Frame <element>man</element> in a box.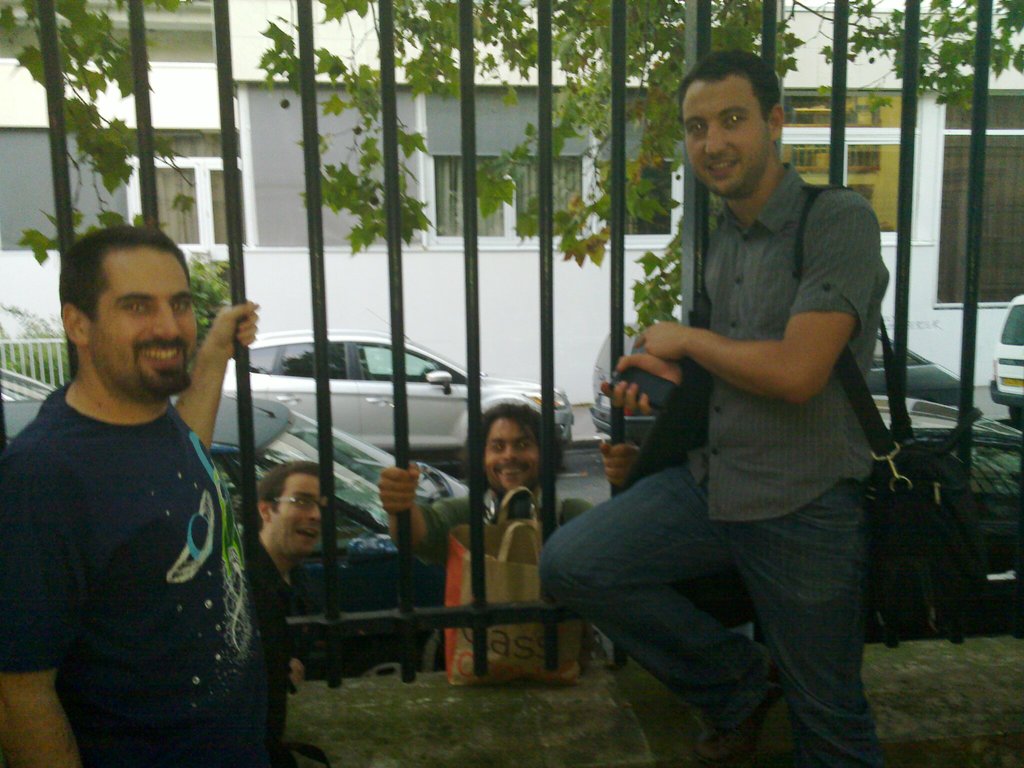
box(10, 198, 293, 765).
